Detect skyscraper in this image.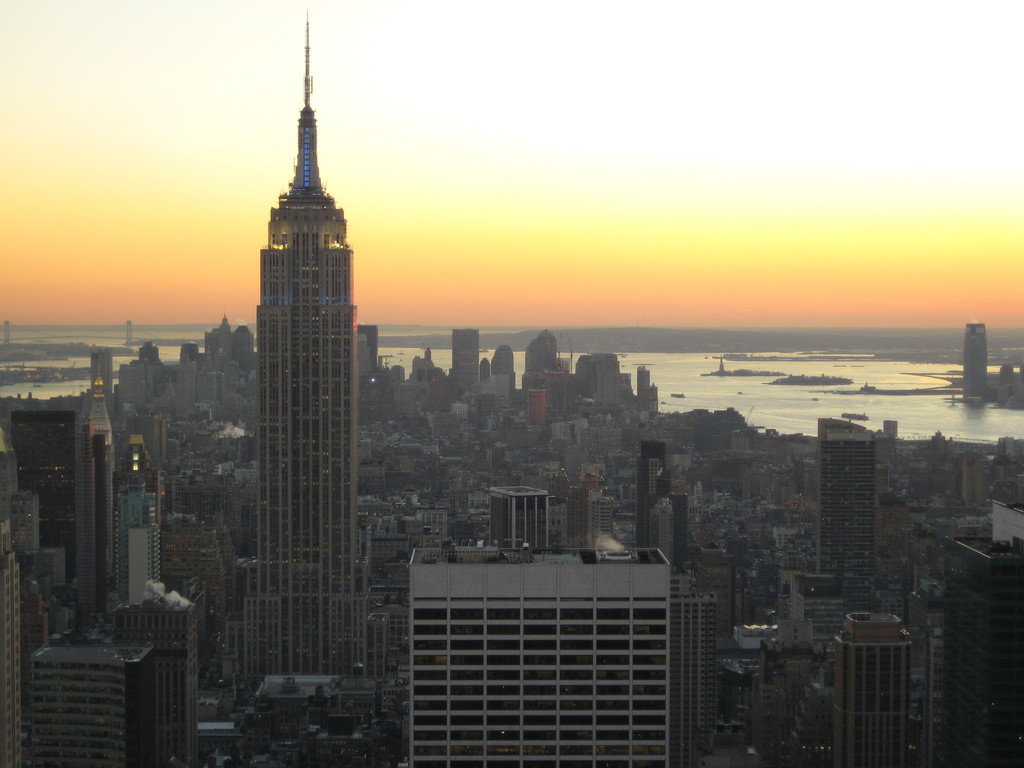
Detection: x1=76 y1=423 x2=108 y2=623.
